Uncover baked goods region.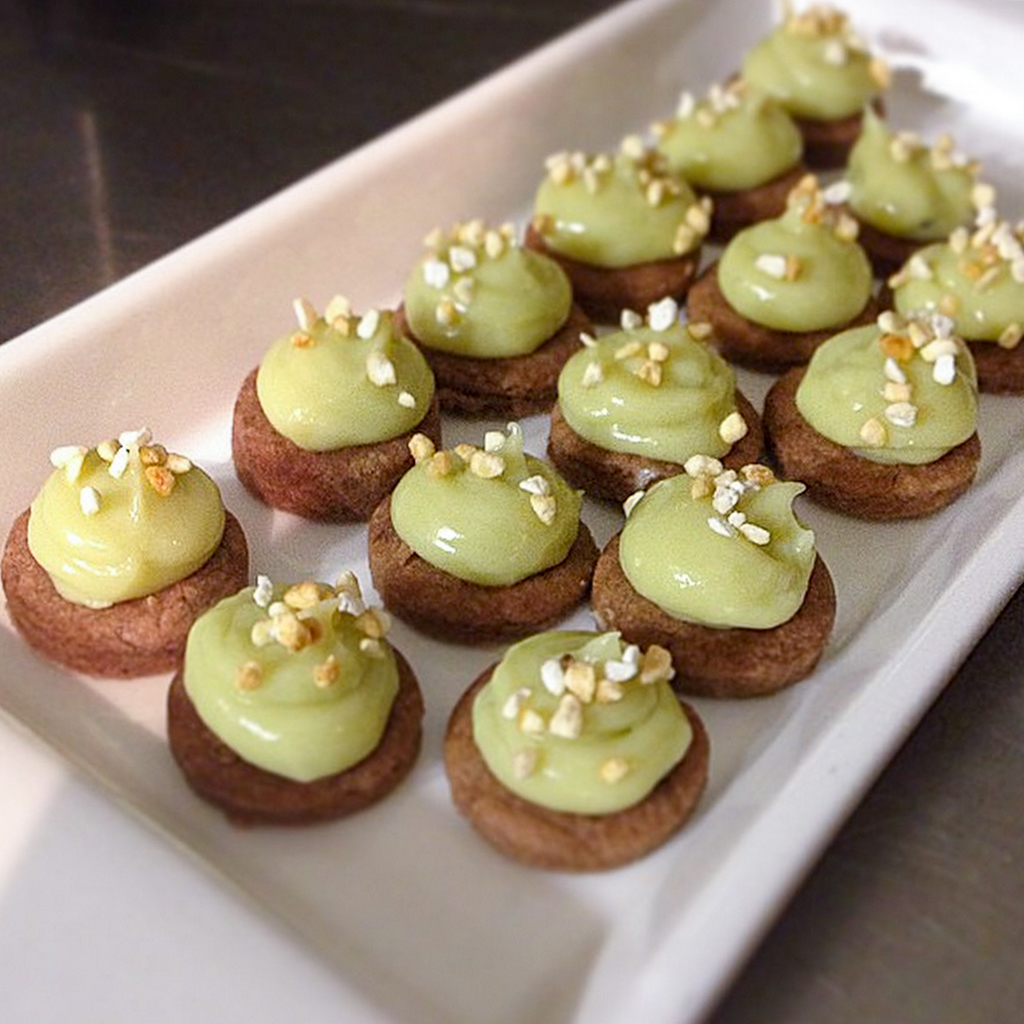
Uncovered: x1=0 y1=427 x2=253 y2=685.
